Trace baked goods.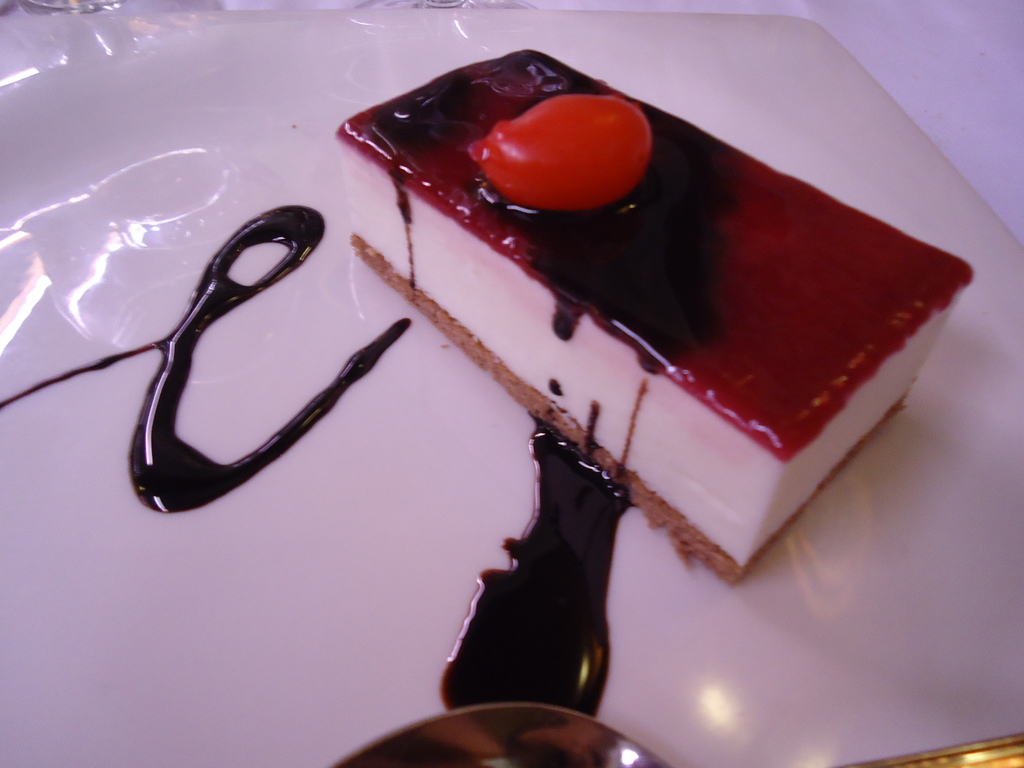
Traced to [left=328, top=43, right=974, bottom=588].
